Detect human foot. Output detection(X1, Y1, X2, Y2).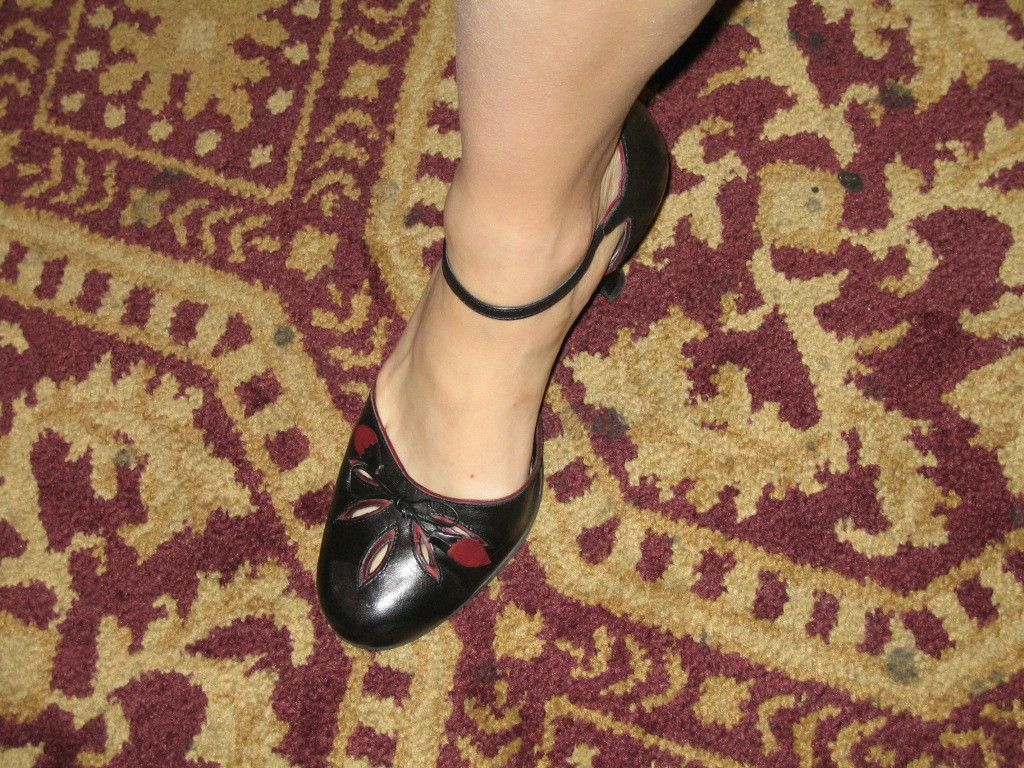
detection(370, 146, 624, 500).
